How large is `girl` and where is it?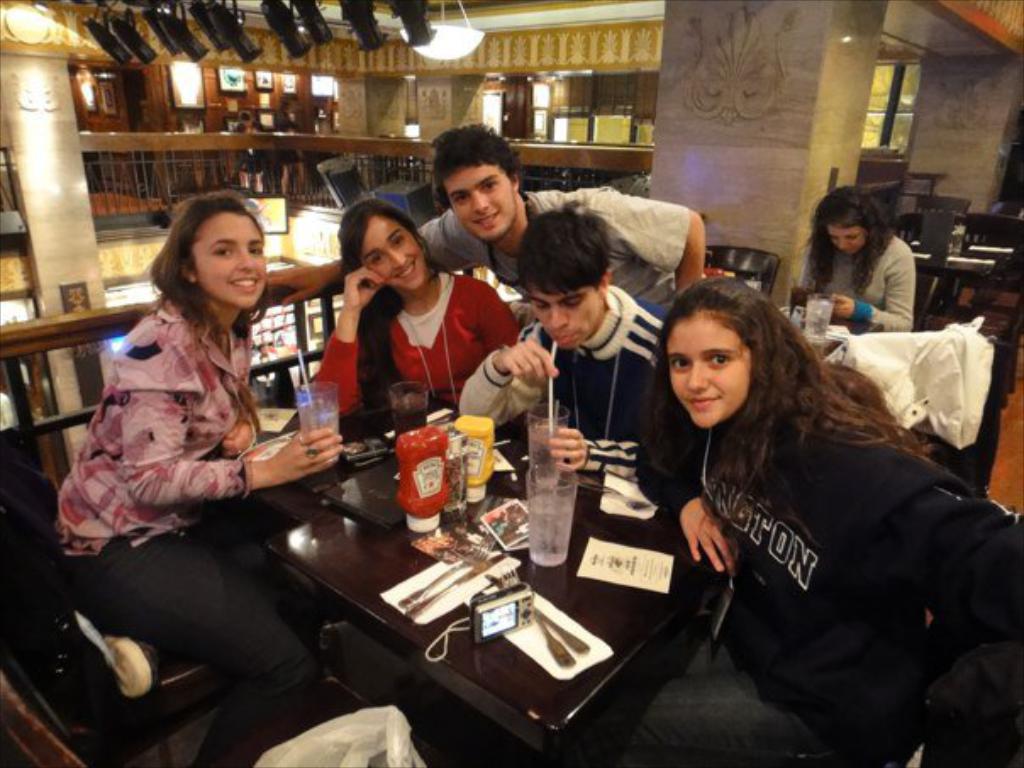
Bounding box: select_region(626, 275, 1022, 765).
